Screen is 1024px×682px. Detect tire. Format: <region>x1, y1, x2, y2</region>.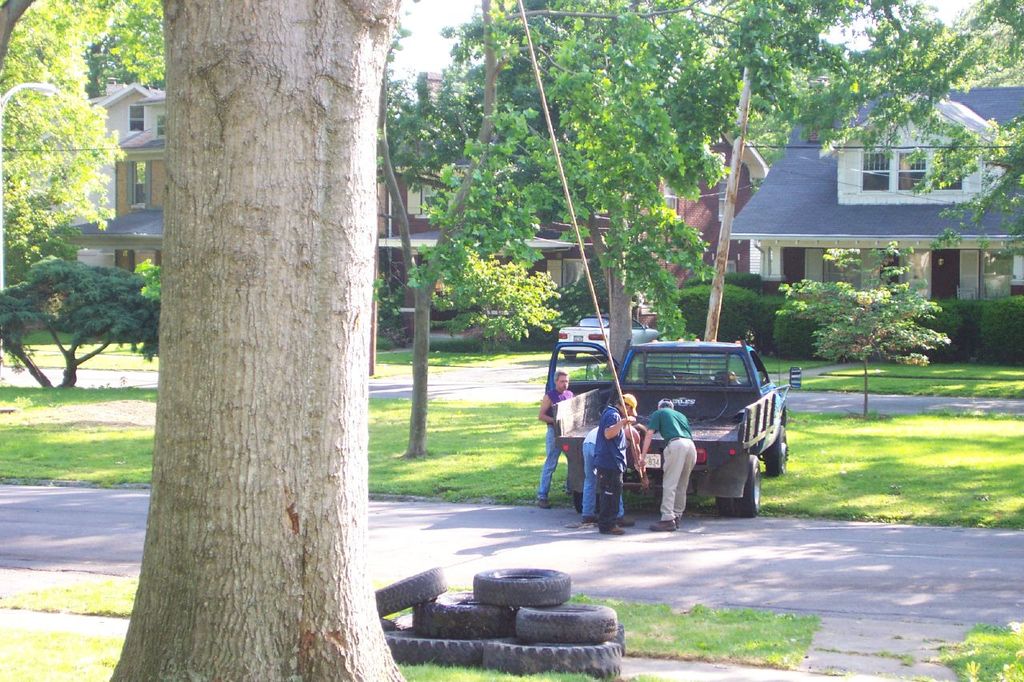
<region>766, 425, 786, 475</region>.
